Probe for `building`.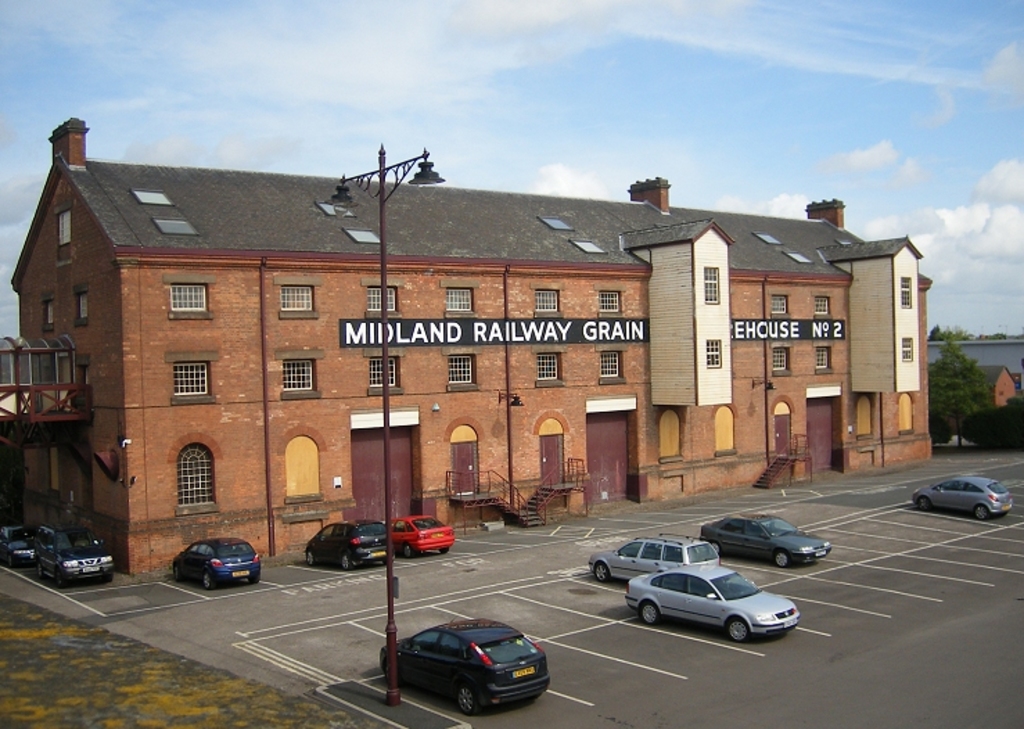
Probe result: (x1=935, y1=367, x2=1018, y2=417).
